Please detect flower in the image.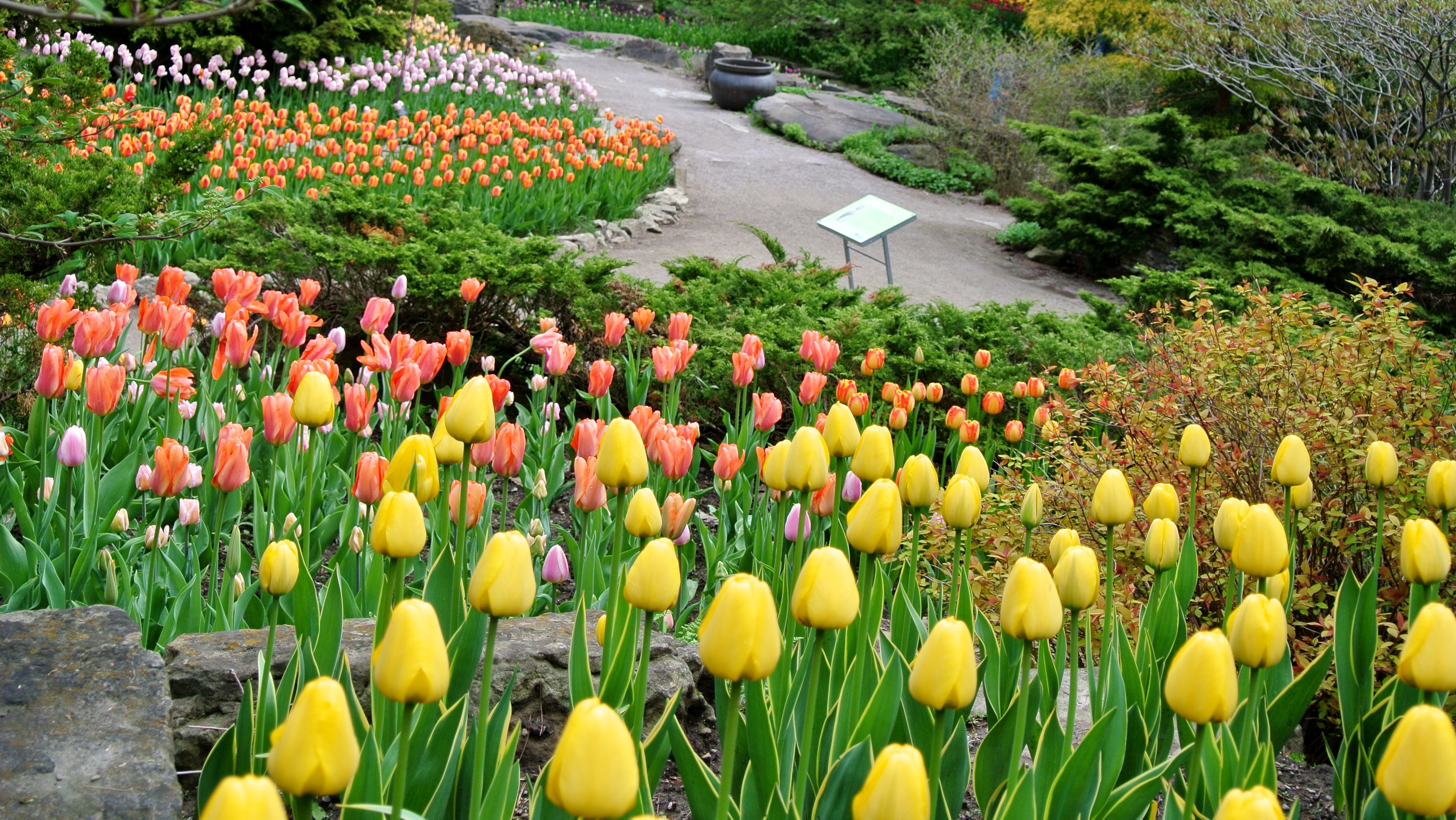
[430,182,448,198].
